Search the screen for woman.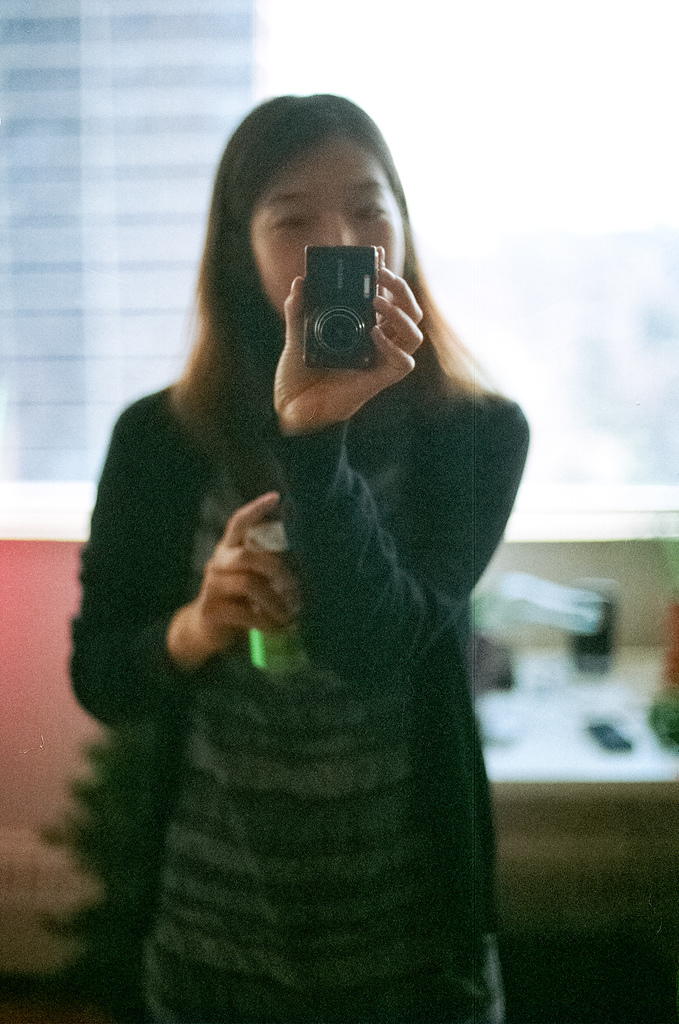
Found at rect(64, 64, 538, 968).
